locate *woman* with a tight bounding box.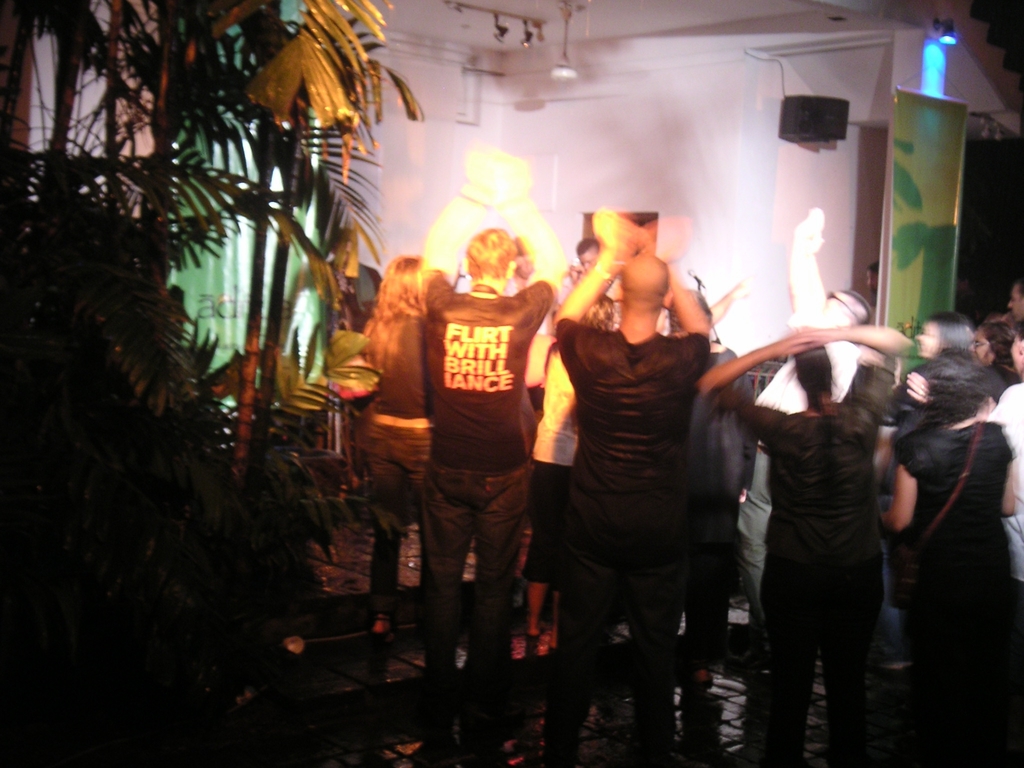
select_region(342, 260, 435, 636).
